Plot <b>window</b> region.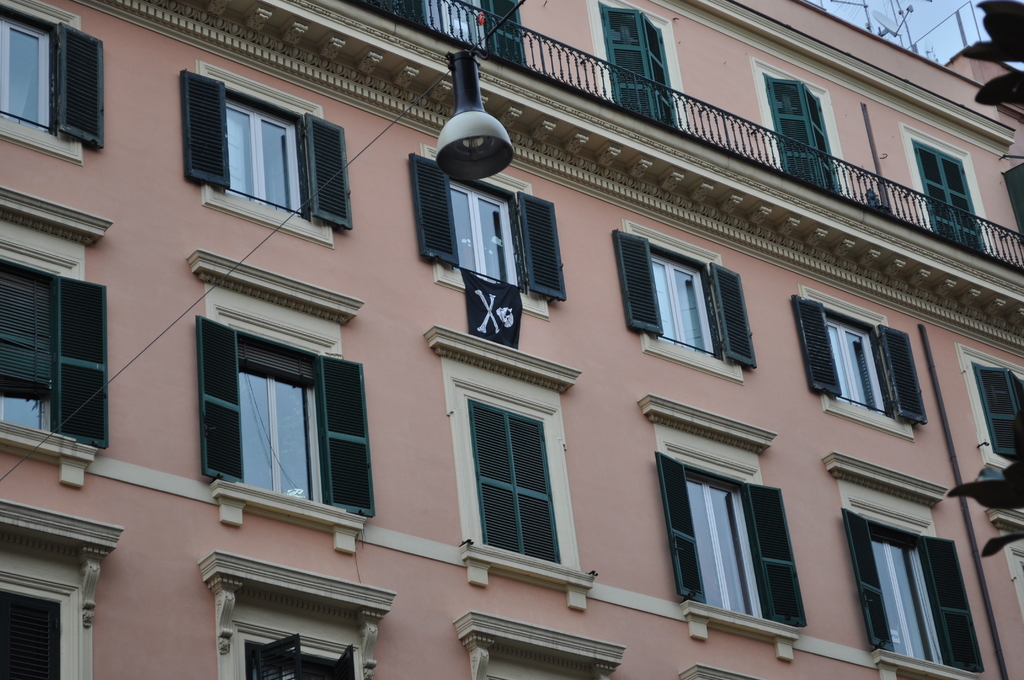
Plotted at [x1=249, y1=632, x2=358, y2=679].
